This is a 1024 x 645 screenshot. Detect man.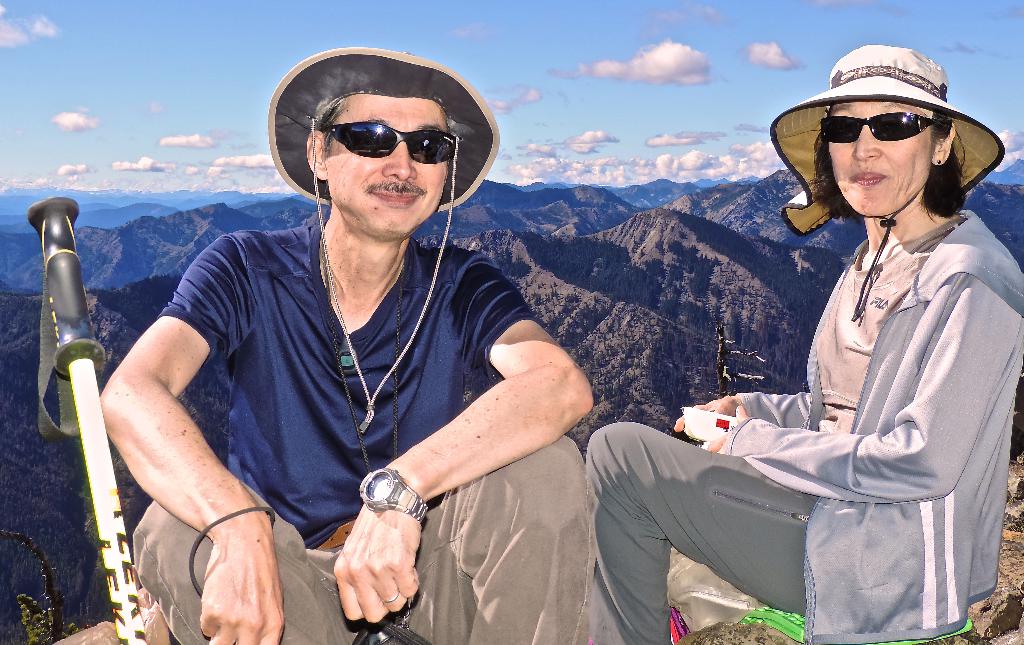
[87,59,625,642].
